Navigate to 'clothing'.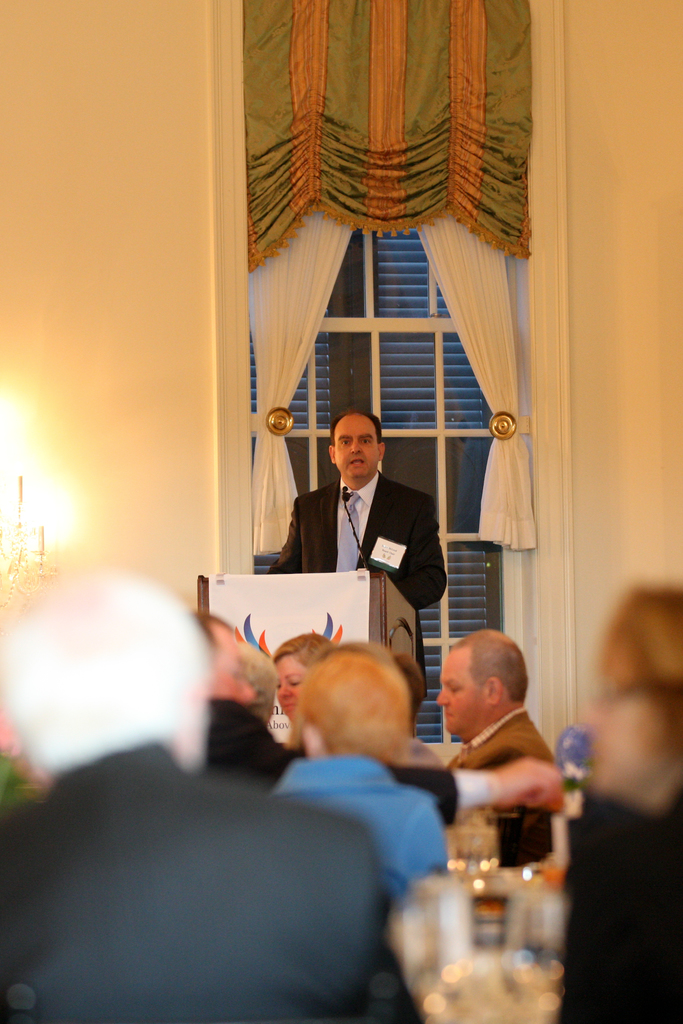
Navigation target: left=0, top=740, right=429, bottom=1023.
